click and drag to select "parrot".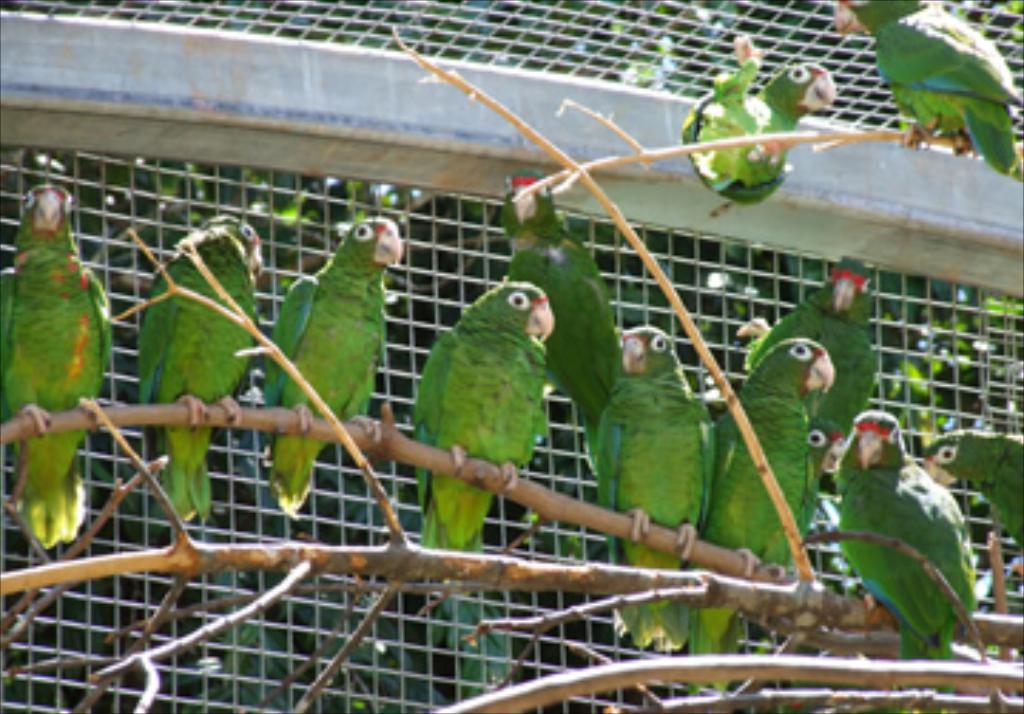
Selection: (600,327,717,646).
